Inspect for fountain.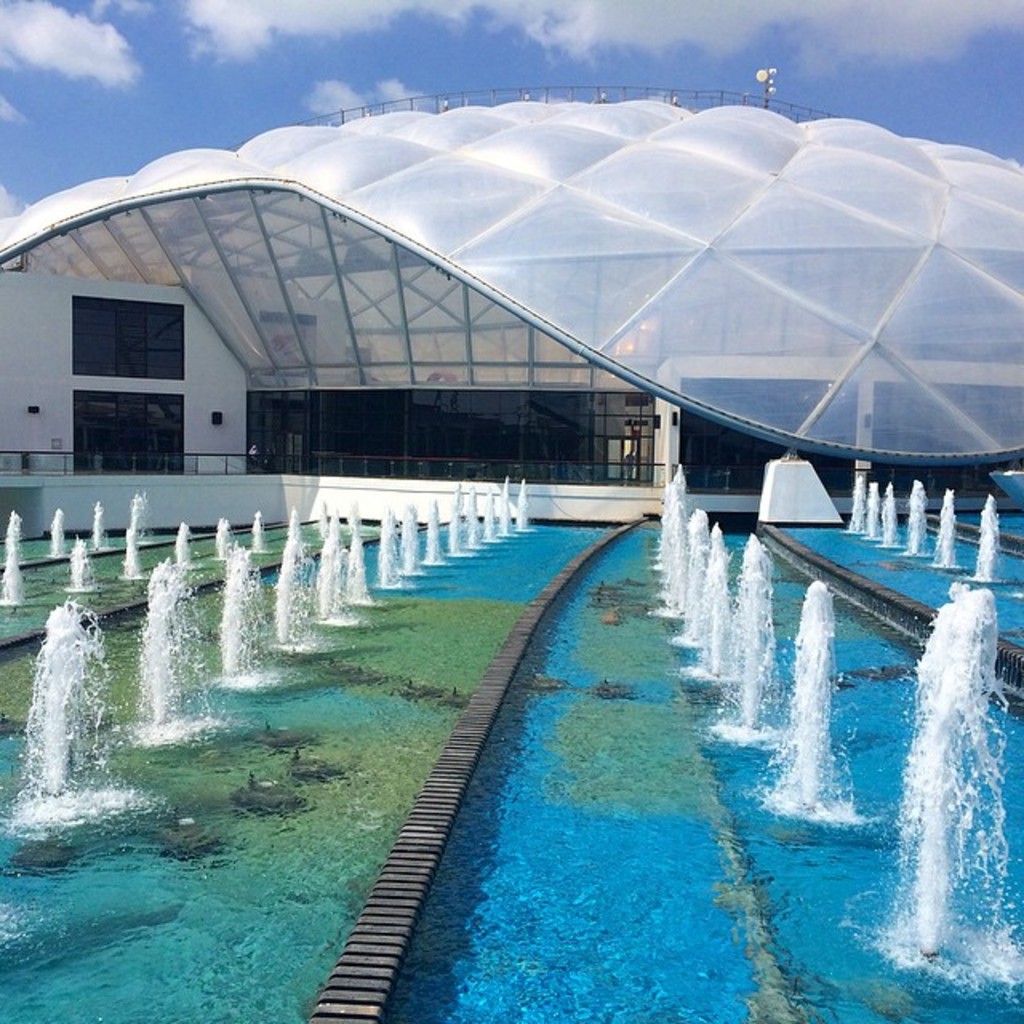
Inspection: 440/485/459/555.
